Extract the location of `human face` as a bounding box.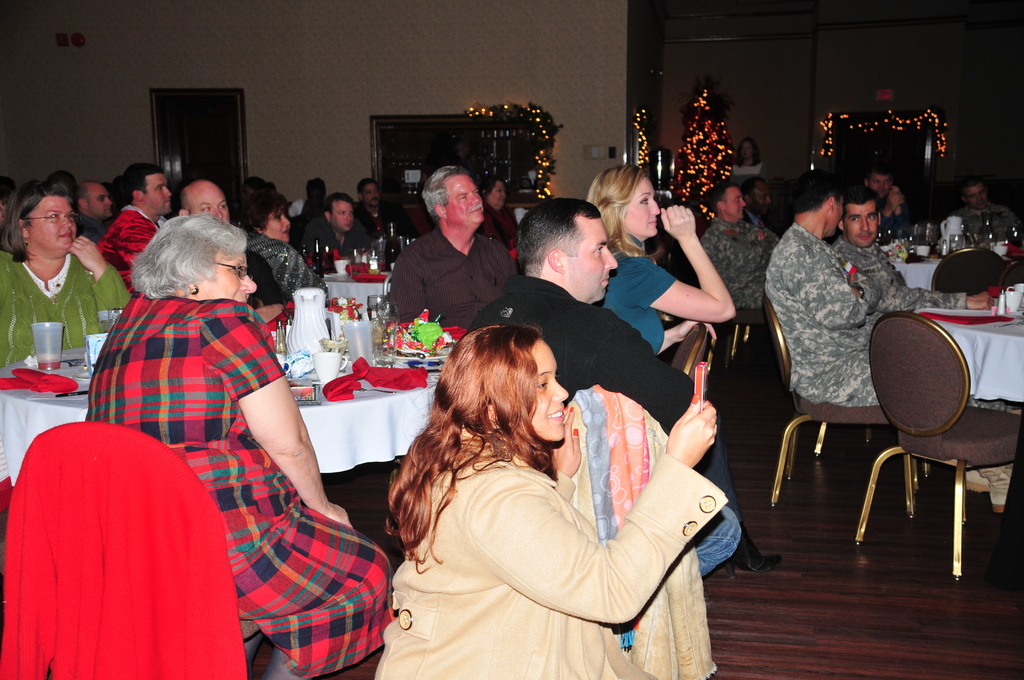
<region>489, 182, 509, 211</region>.
